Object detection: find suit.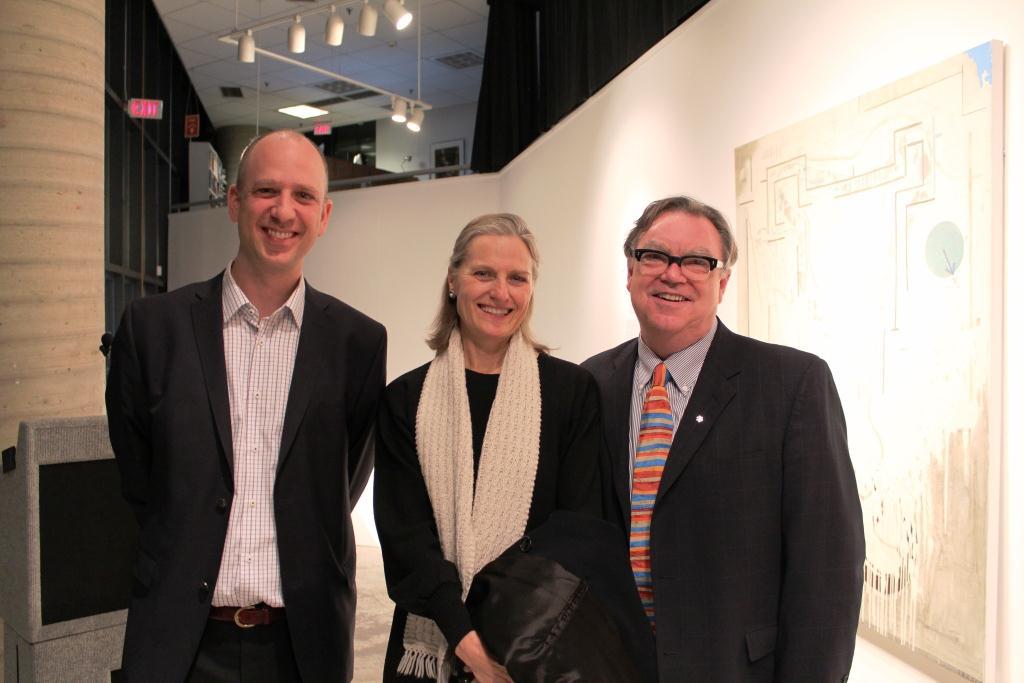
106, 259, 387, 682.
